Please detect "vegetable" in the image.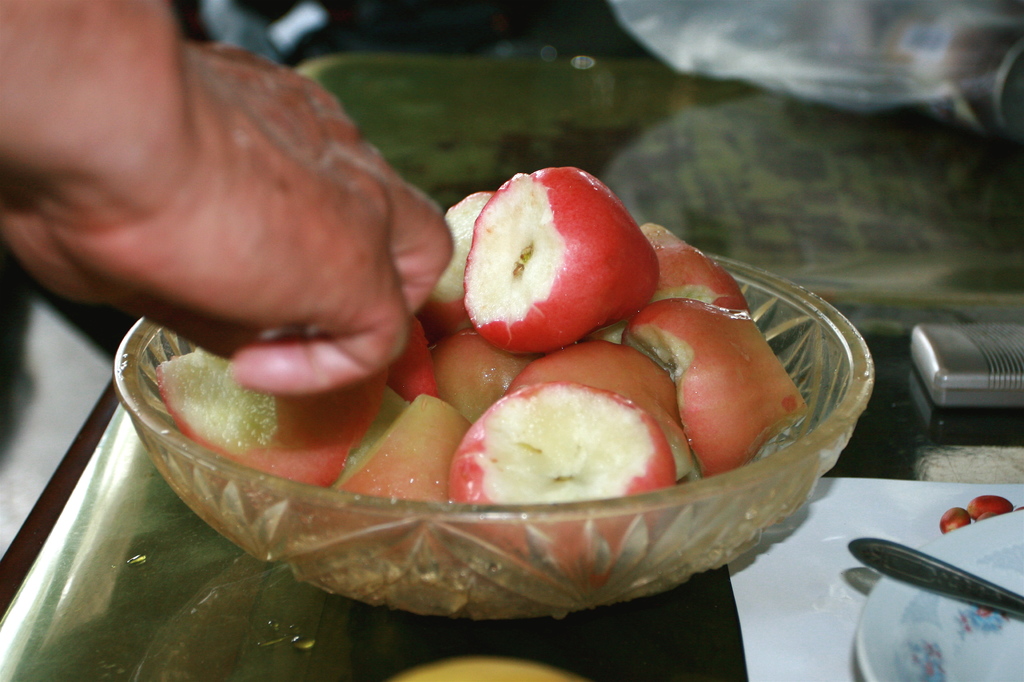
bbox(459, 172, 644, 357).
